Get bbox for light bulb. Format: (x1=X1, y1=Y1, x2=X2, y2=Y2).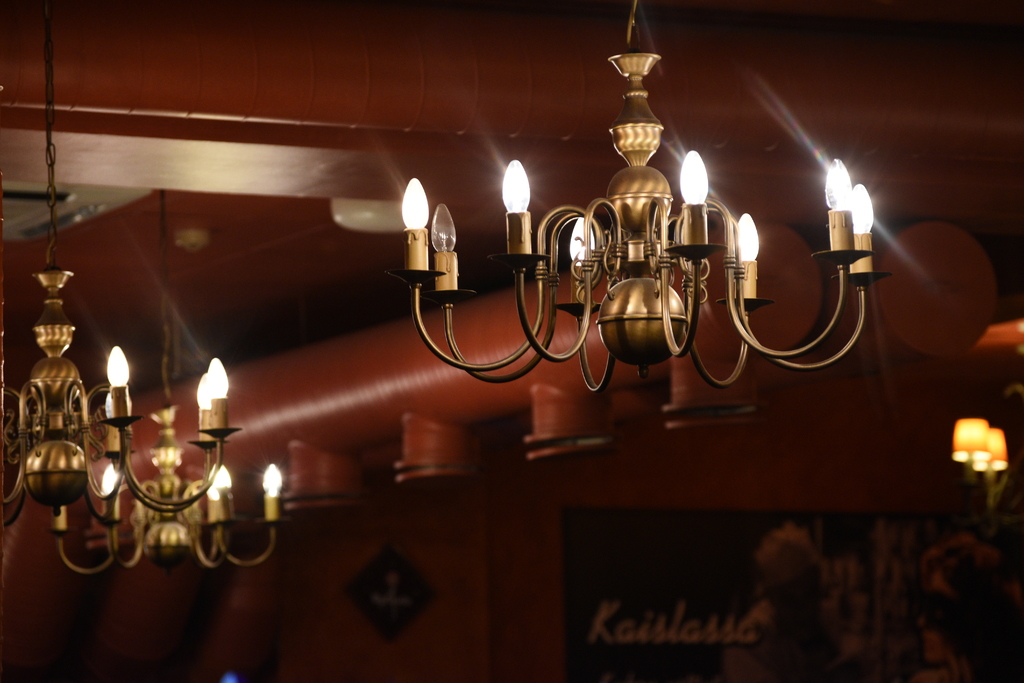
(x1=740, y1=214, x2=759, y2=260).
